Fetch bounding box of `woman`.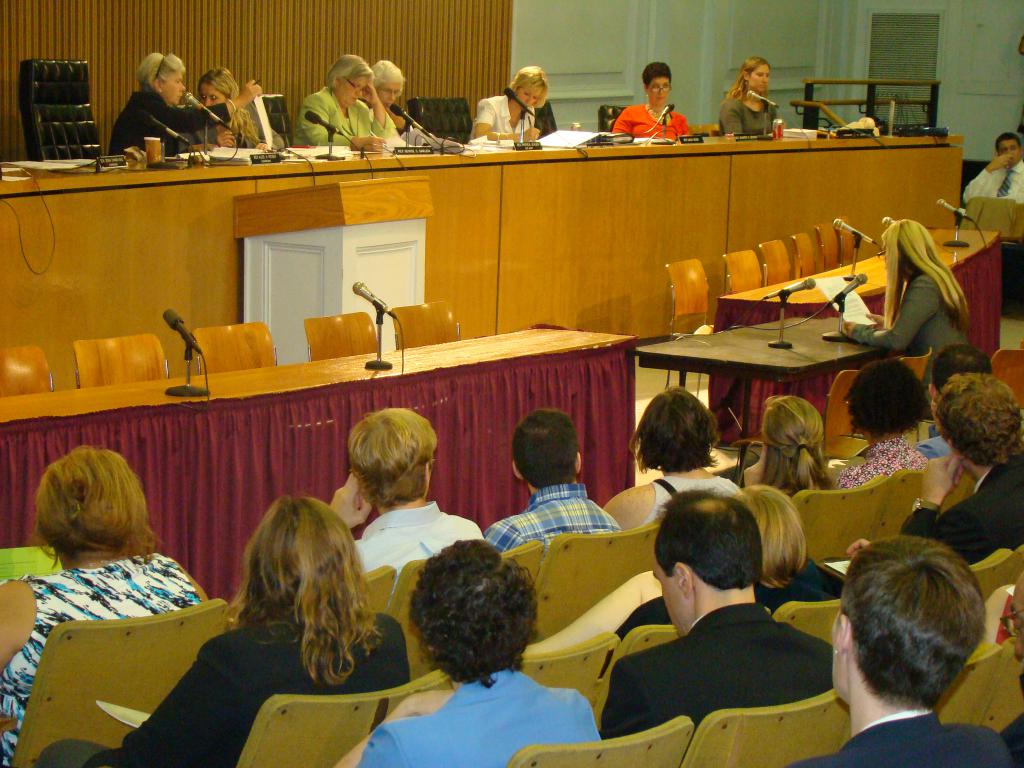
Bbox: box=[333, 538, 604, 767].
